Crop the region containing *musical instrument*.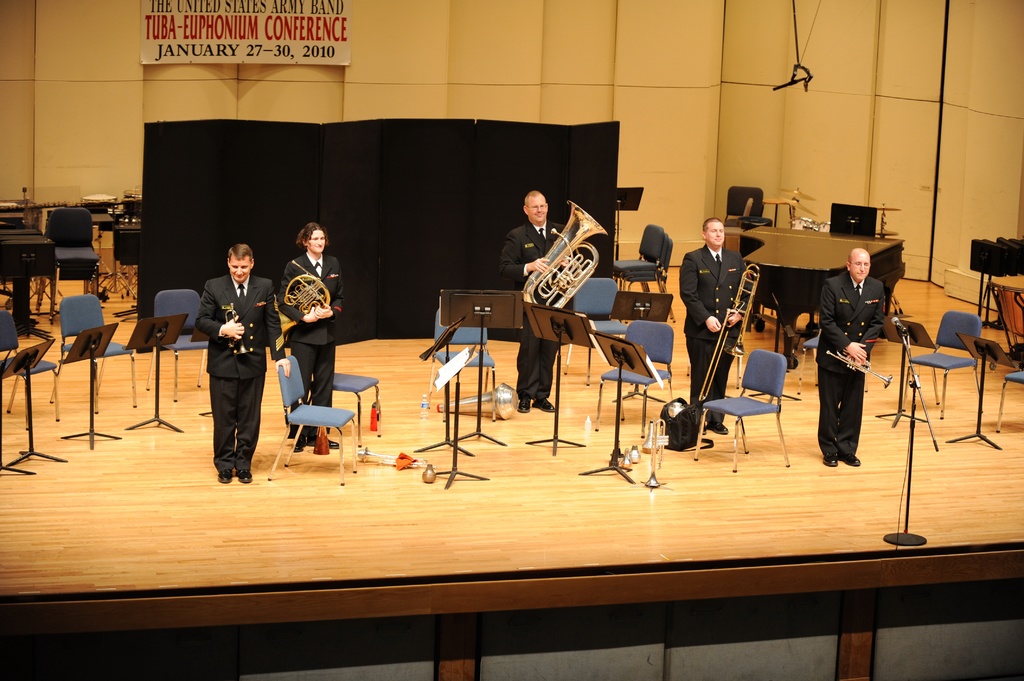
Crop region: (780,187,817,198).
